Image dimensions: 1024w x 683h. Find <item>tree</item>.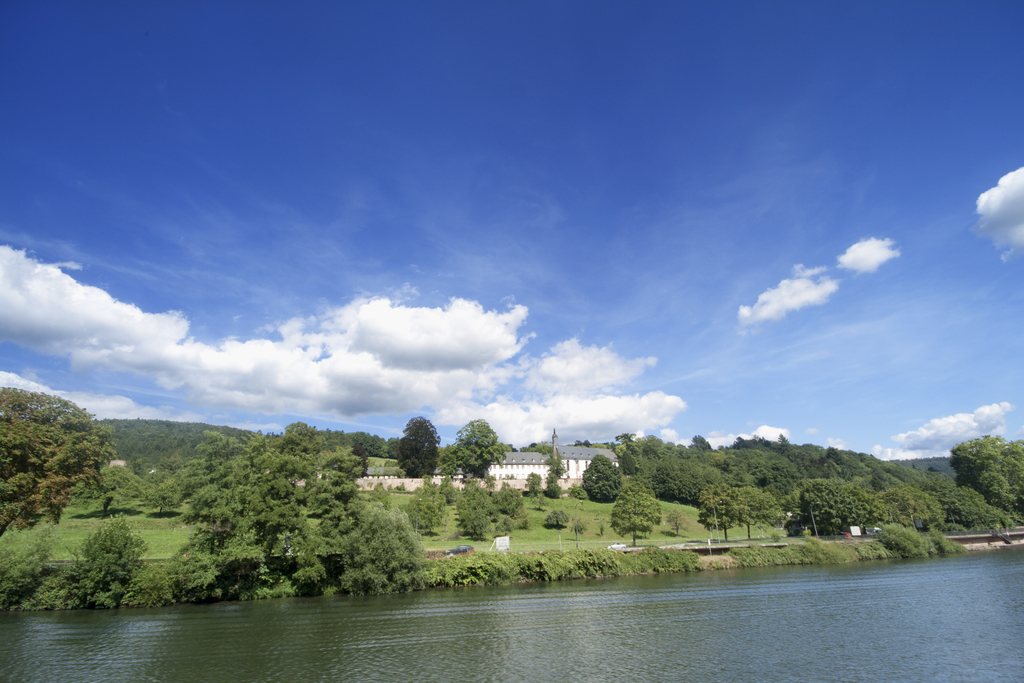
rect(232, 439, 271, 508).
